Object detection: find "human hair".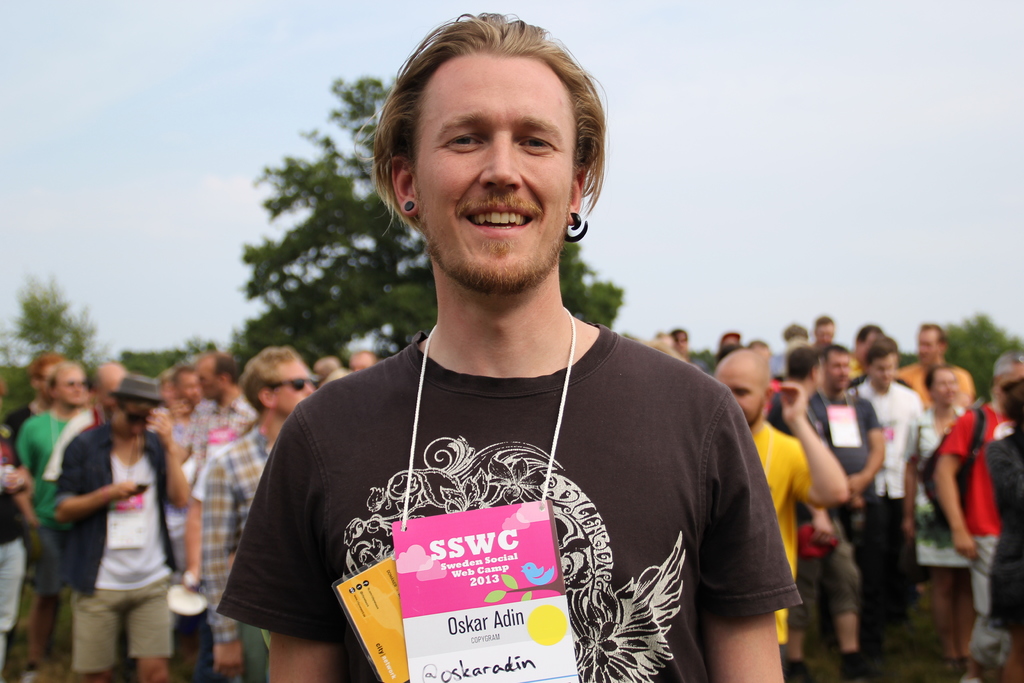
[815,315,835,332].
